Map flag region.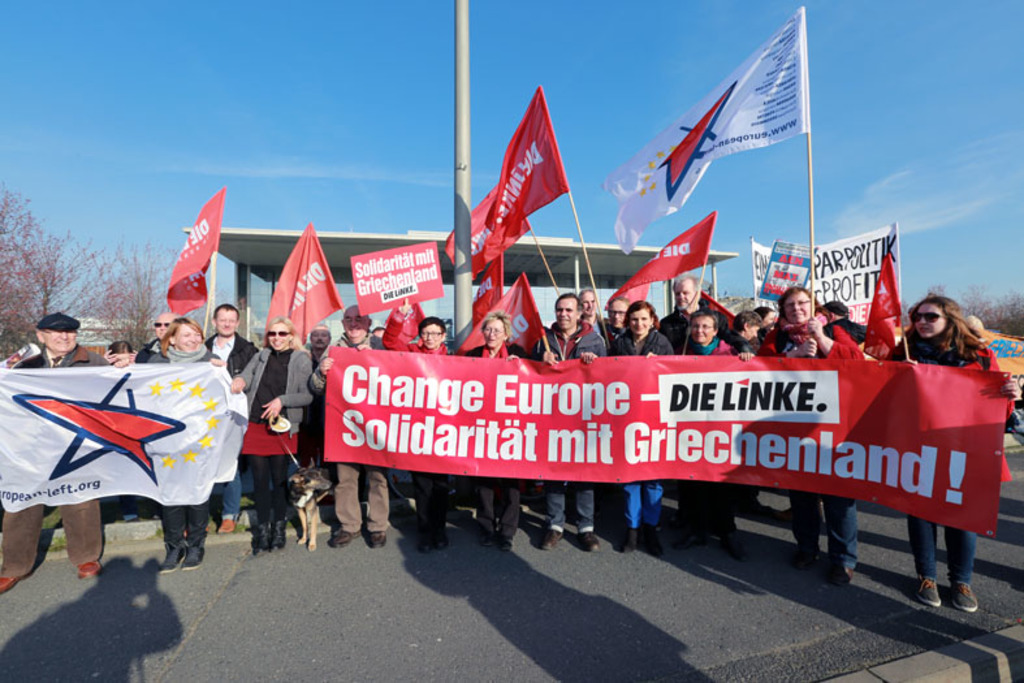
Mapped to region(701, 297, 738, 342).
